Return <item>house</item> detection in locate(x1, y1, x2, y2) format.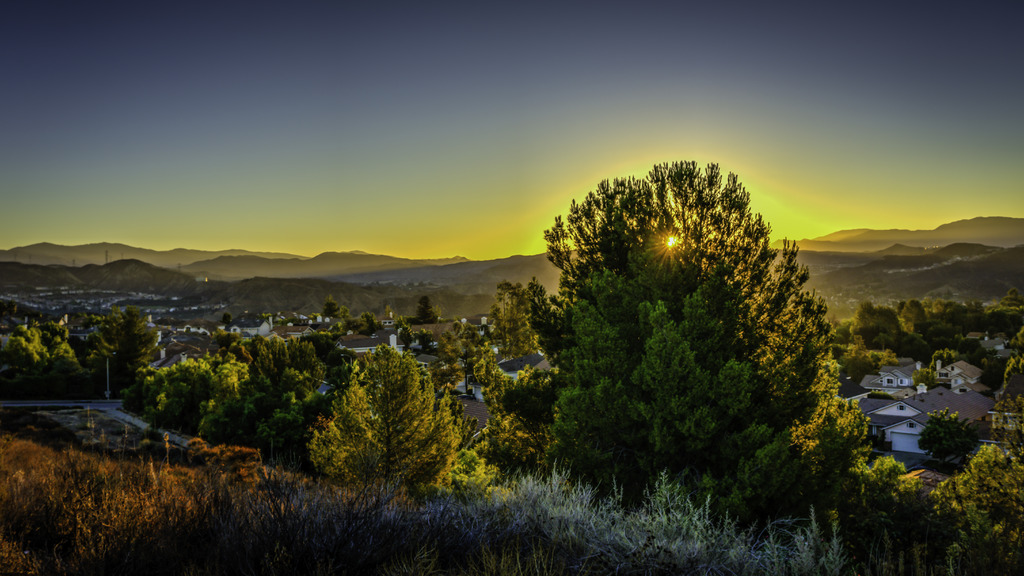
locate(973, 328, 1023, 364).
